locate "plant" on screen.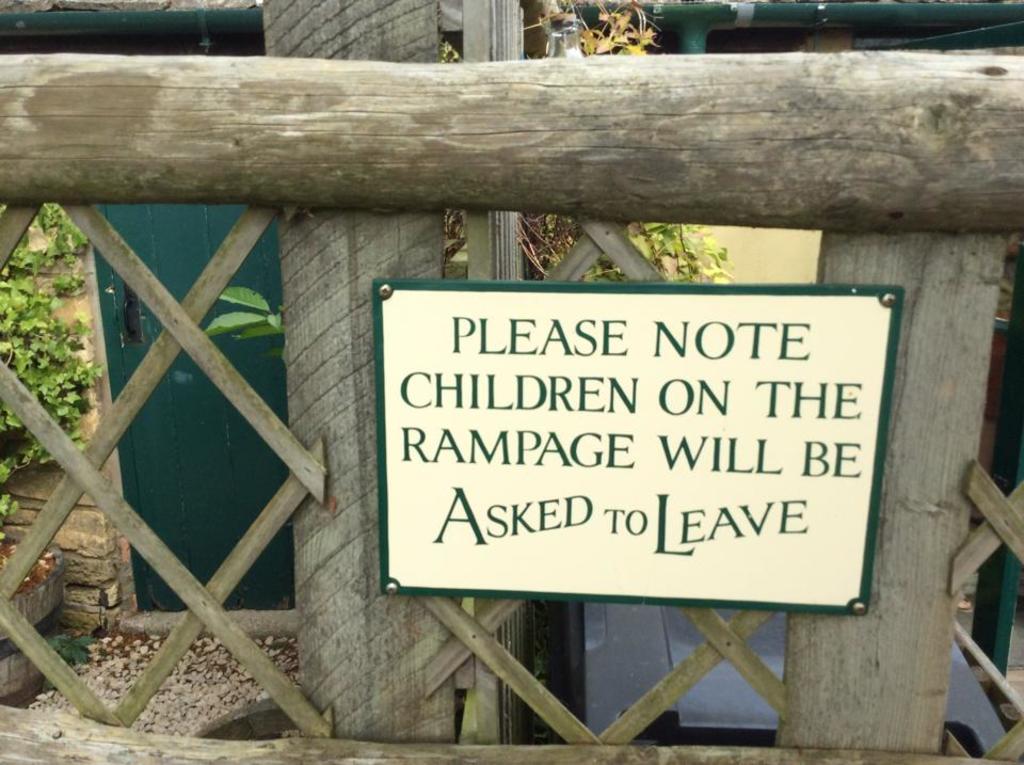
On screen at box=[514, 0, 736, 285].
